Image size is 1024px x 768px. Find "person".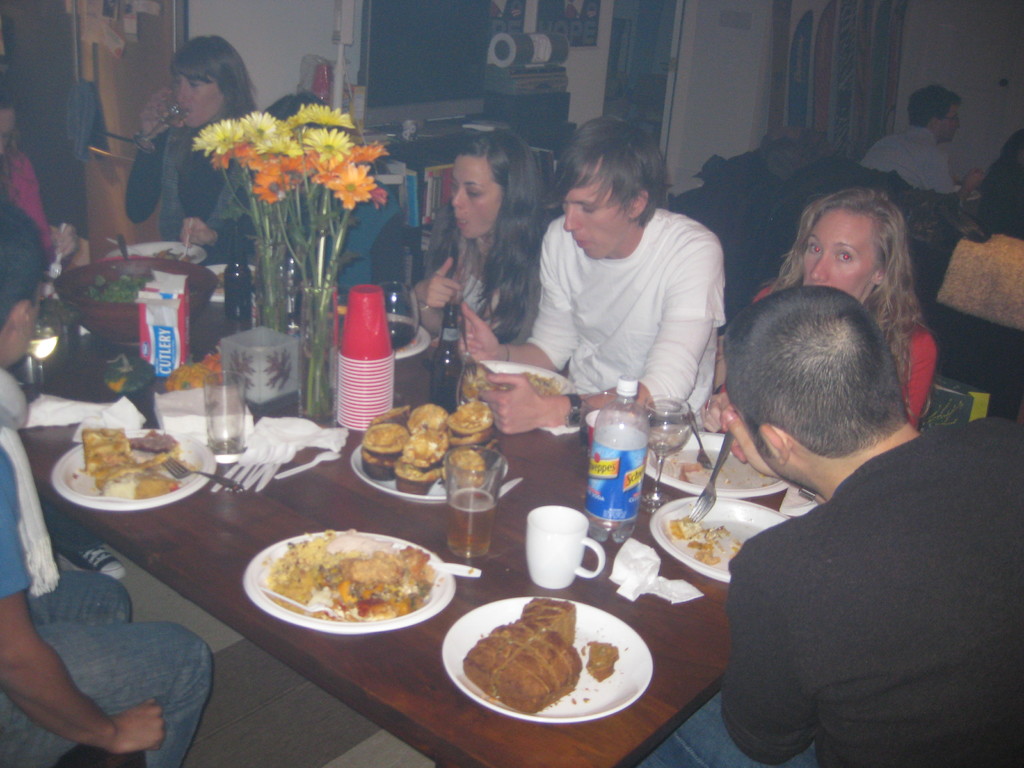
box(458, 114, 724, 452).
